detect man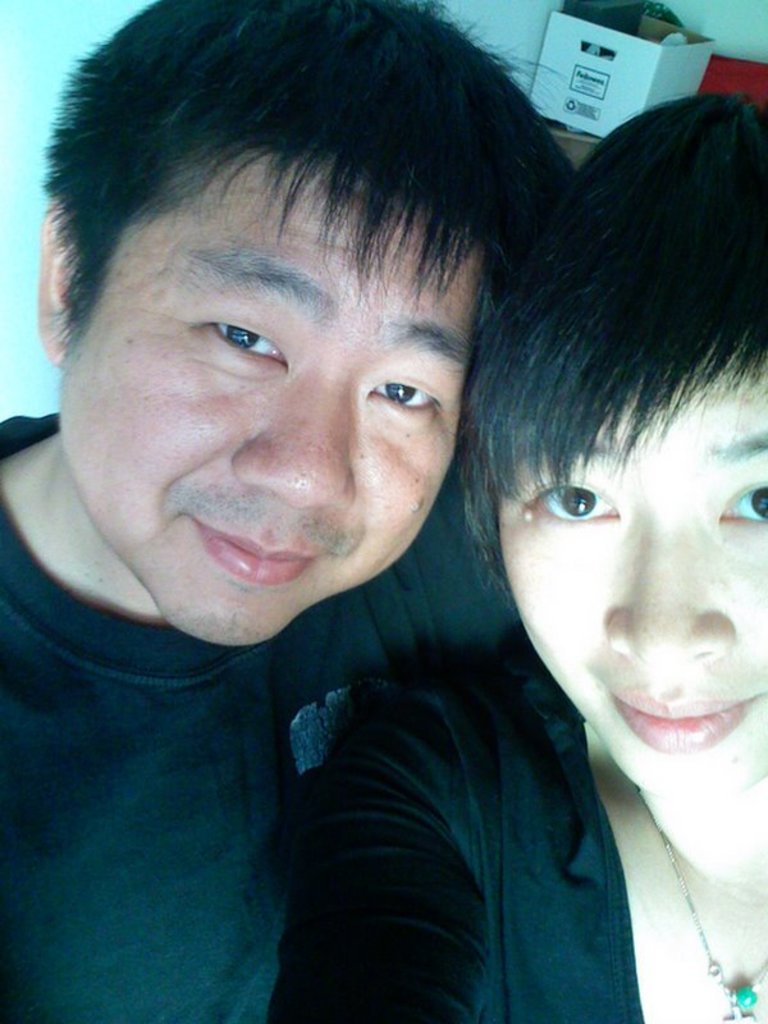
<region>0, 0, 722, 1010</region>
